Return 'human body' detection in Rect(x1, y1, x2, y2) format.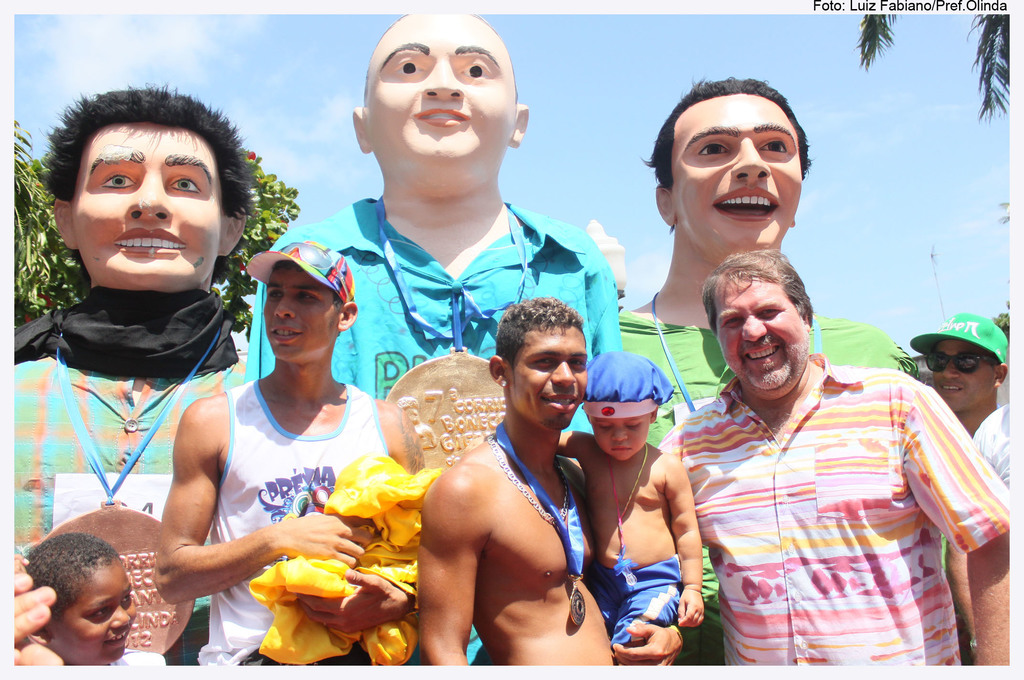
Rect(560, 346, 705, 674).
